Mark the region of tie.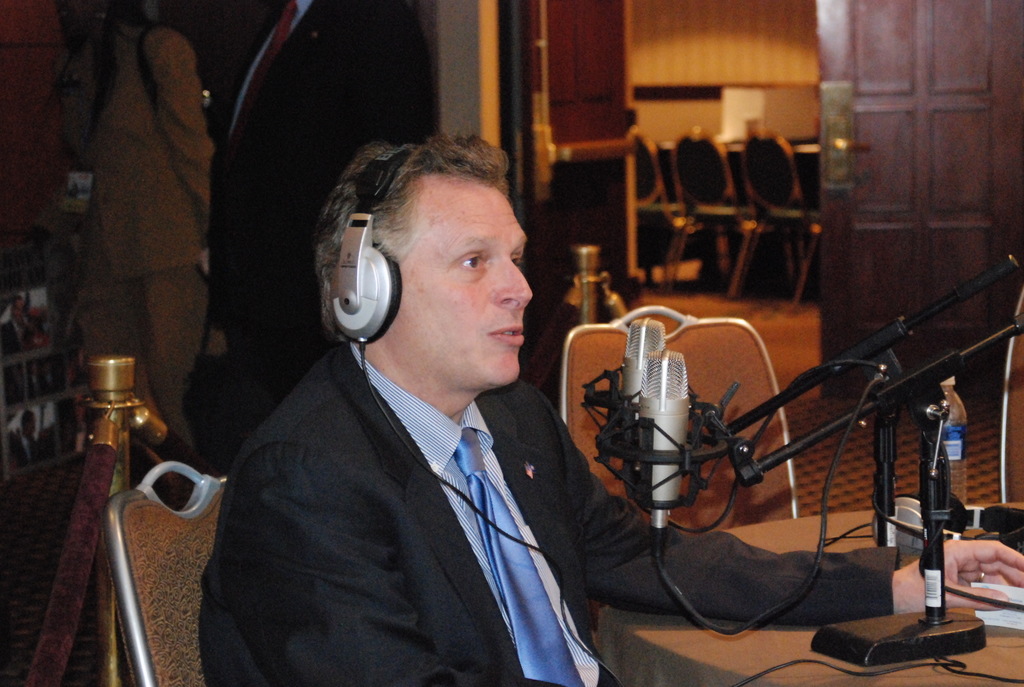
Region: bbox(451, 422, 586, 682).
